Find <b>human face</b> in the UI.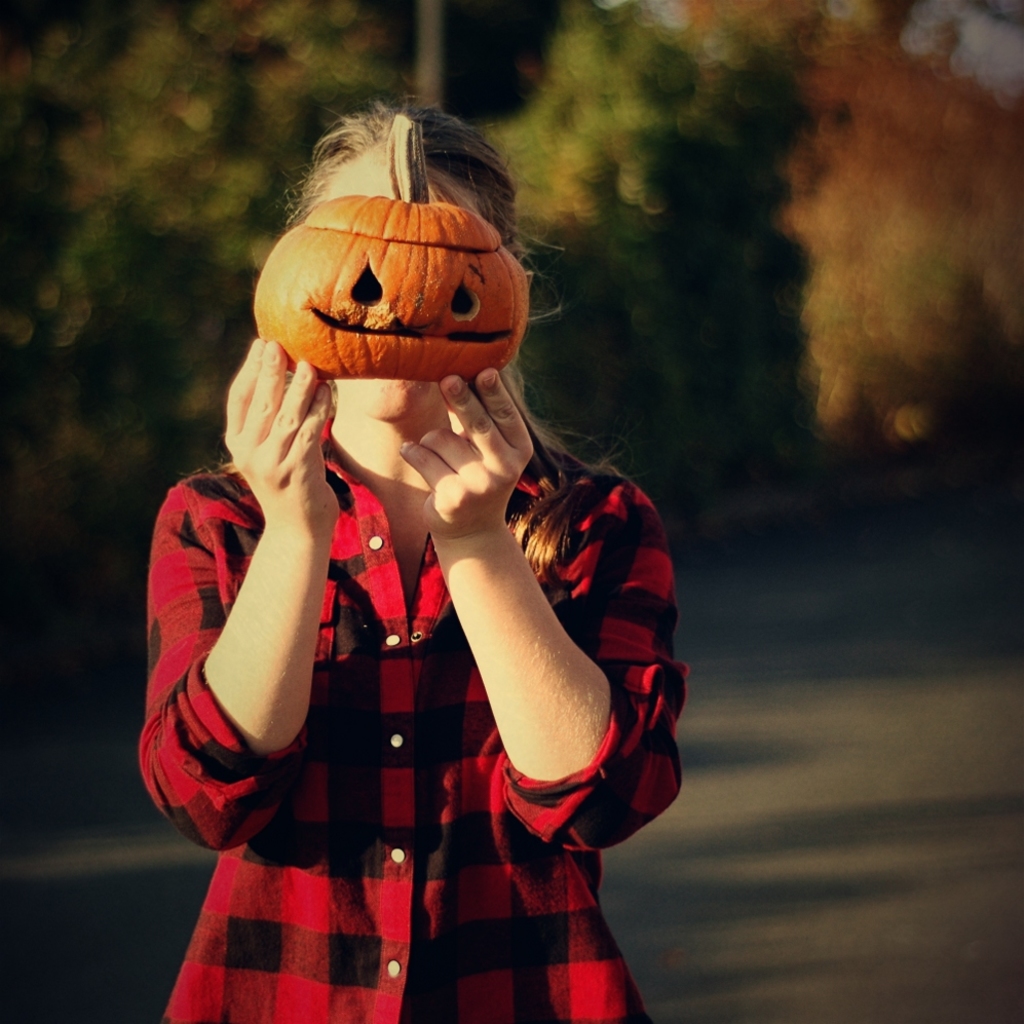
UI element at Rect(331, 178, 466, 426).
